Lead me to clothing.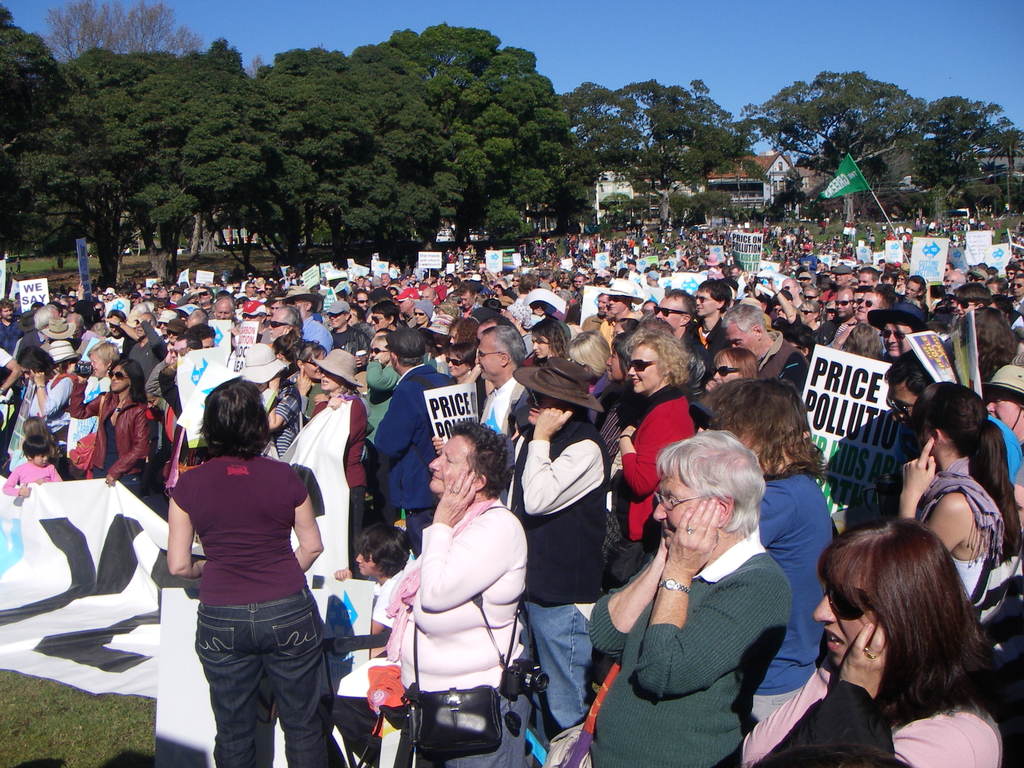
Lead to 749, 470, 836, 717.
